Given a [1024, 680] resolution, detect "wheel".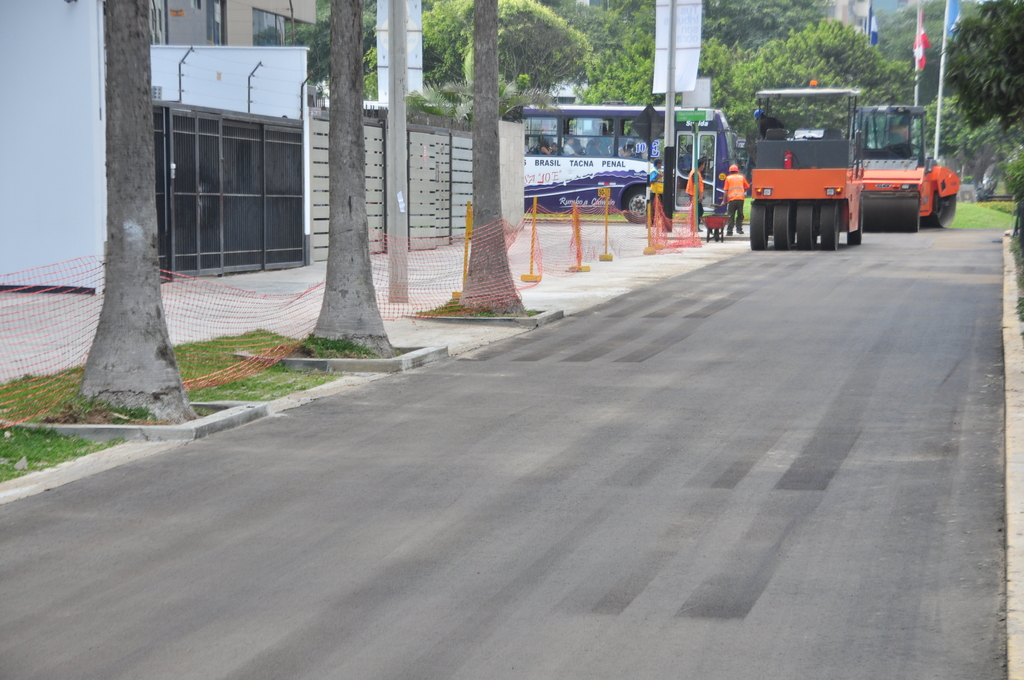
[620,185,661,222].
